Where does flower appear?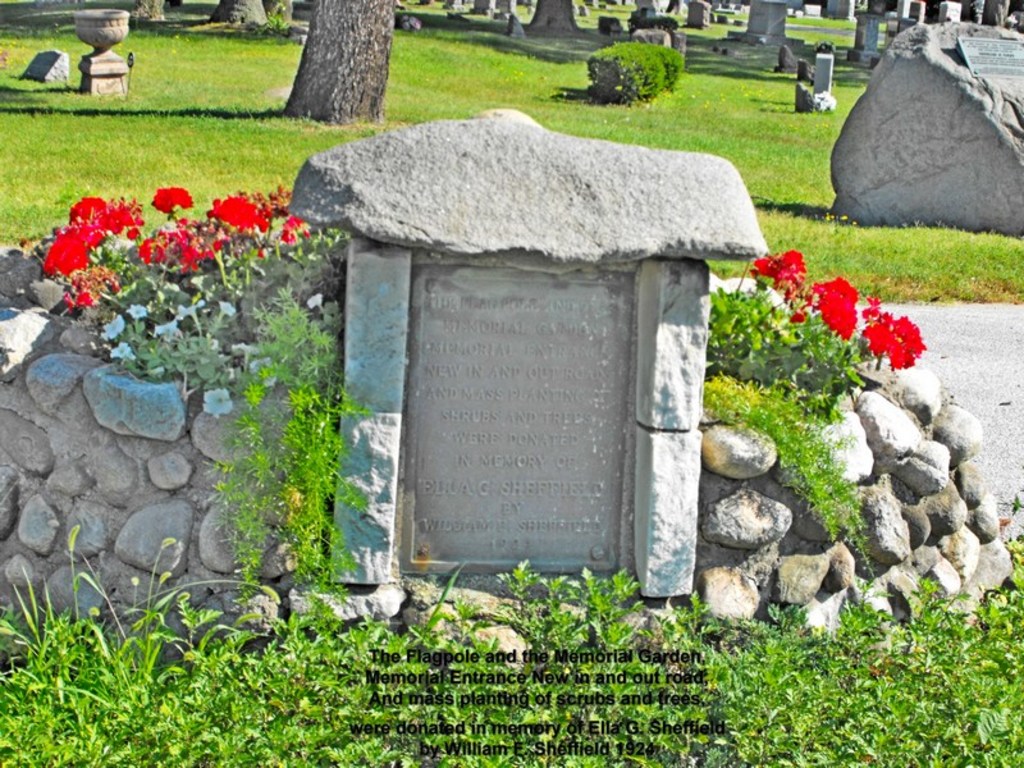
Appears at [206,193,278,236].
